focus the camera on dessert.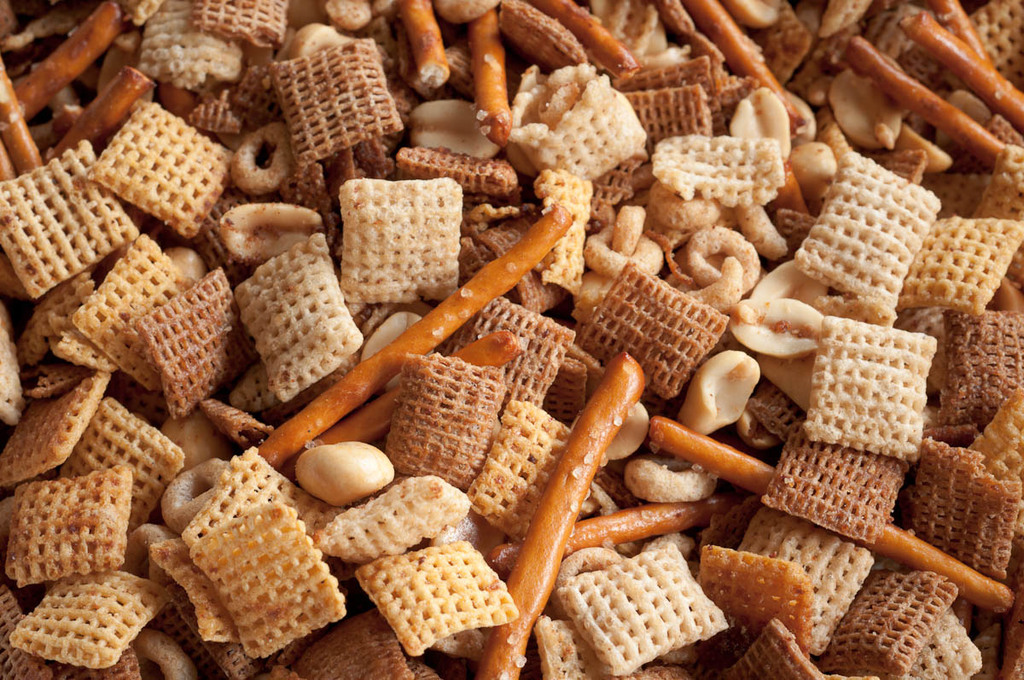
Focus region: 0,151,132,290.
